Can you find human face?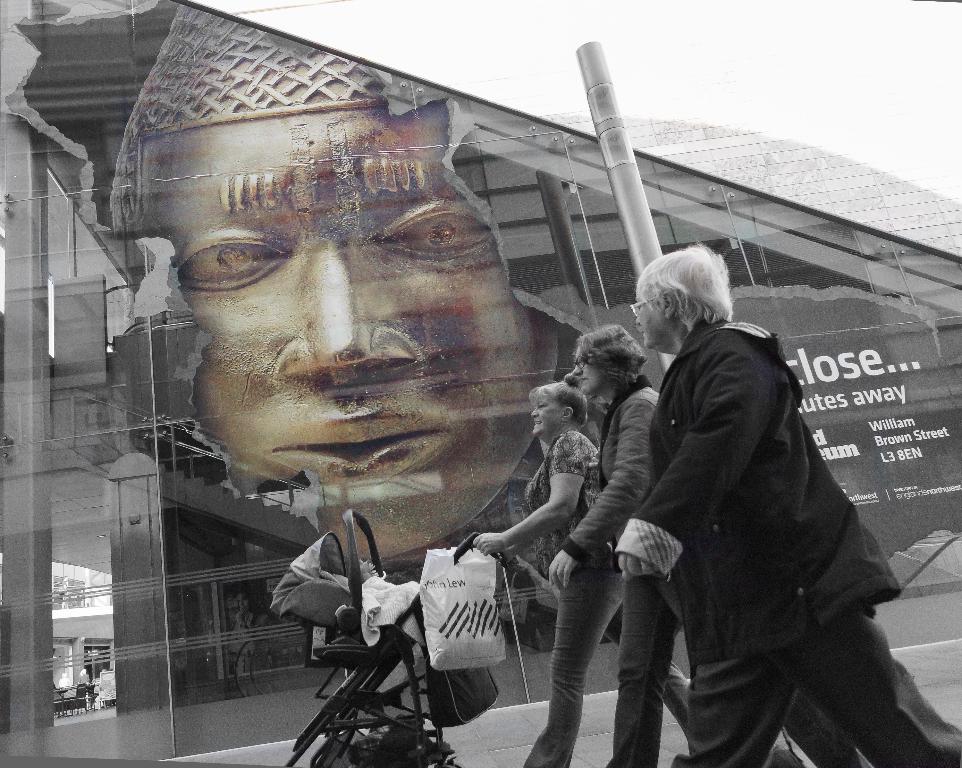
Yes, bounding box: (x1=634, y1=296, x2=661, y2=349).
